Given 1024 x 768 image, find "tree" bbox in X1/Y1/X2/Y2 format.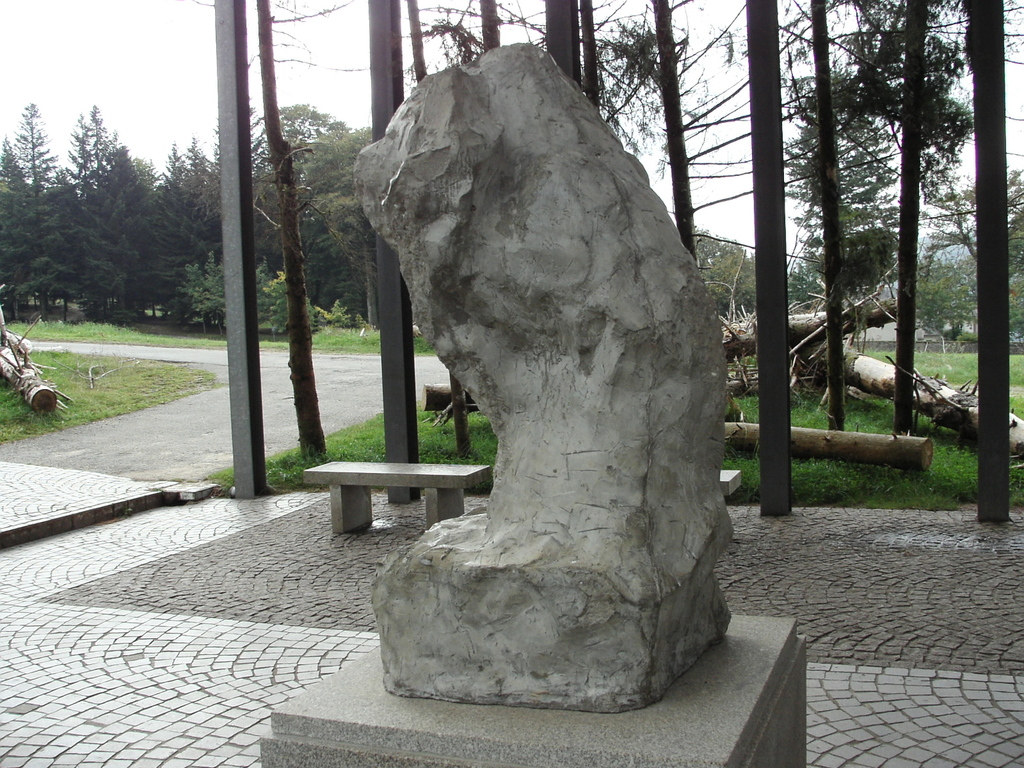
0/95/99/324.
